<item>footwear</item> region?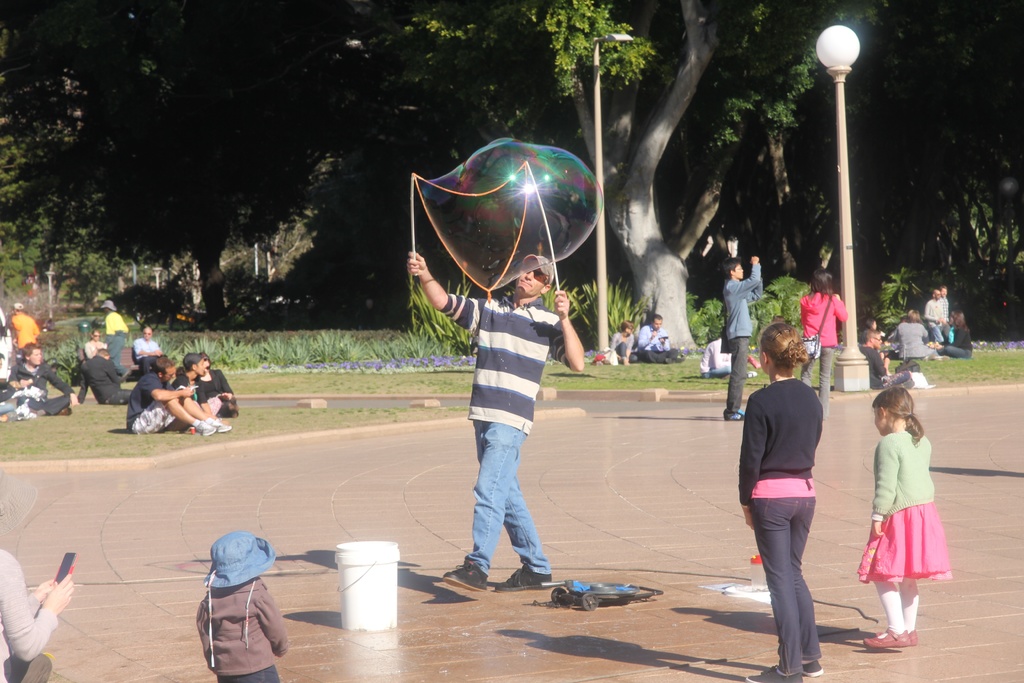
(724,410,746,421)
